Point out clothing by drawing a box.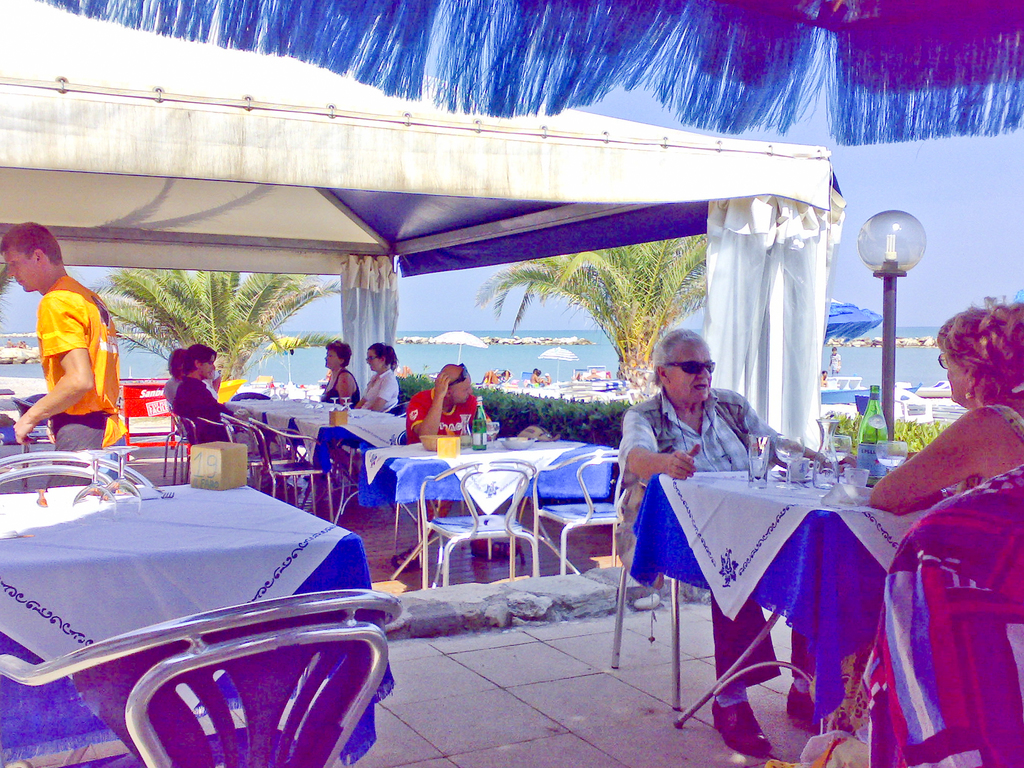
{"x1": 618, "y1": 388, "x2": 815, "y2": 688}.
